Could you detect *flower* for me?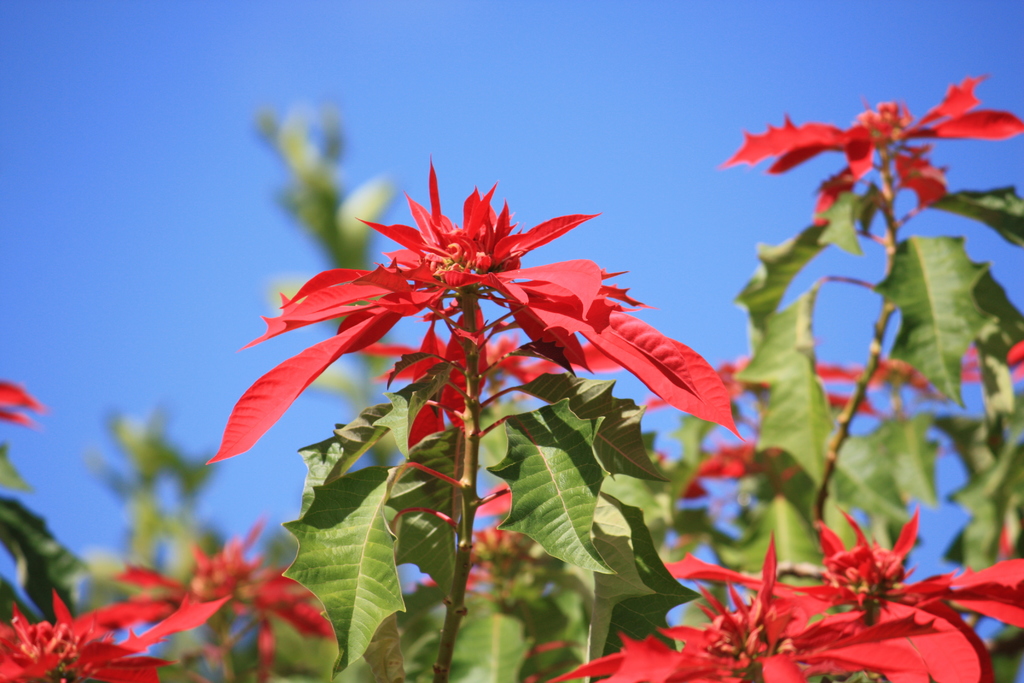
Detection result: locate(1005, 333, 1023, 379).
